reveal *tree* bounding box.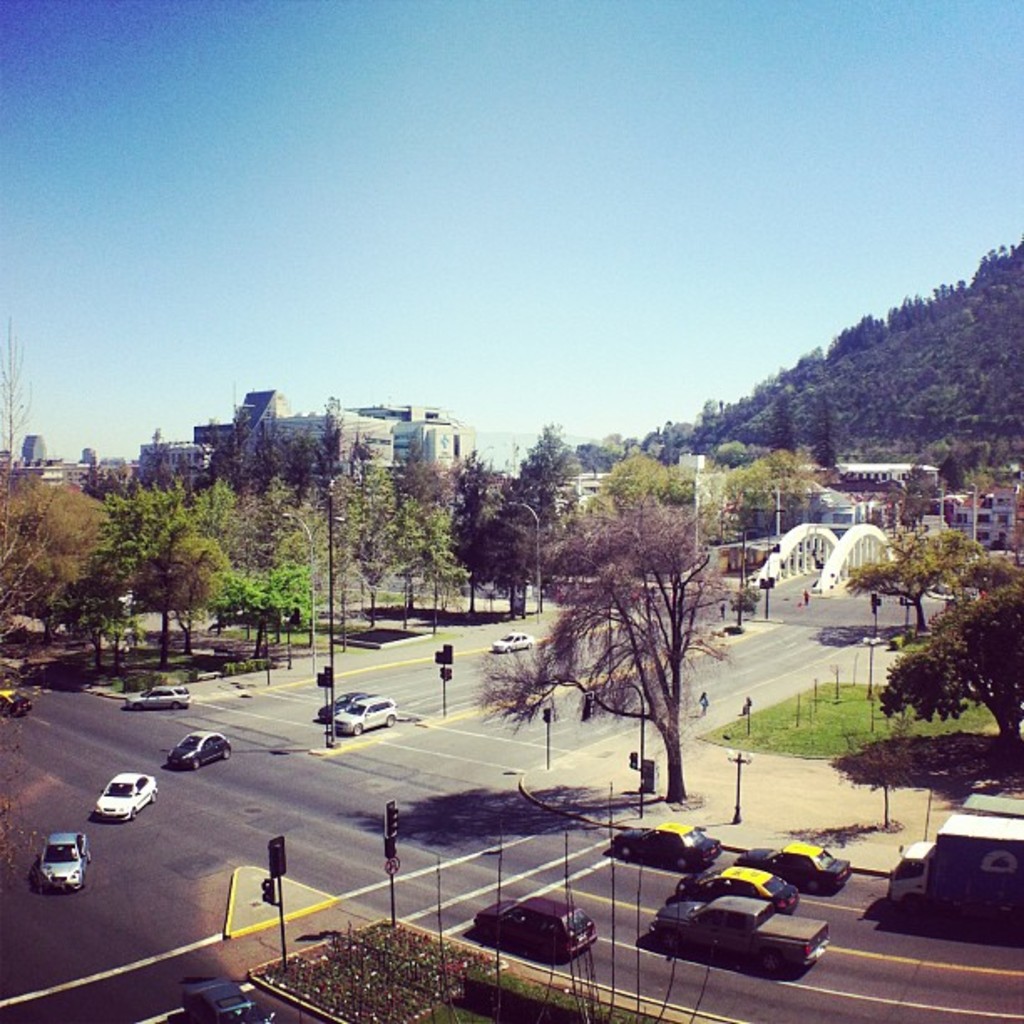
Revealed: 843, 527, 959, 626.
